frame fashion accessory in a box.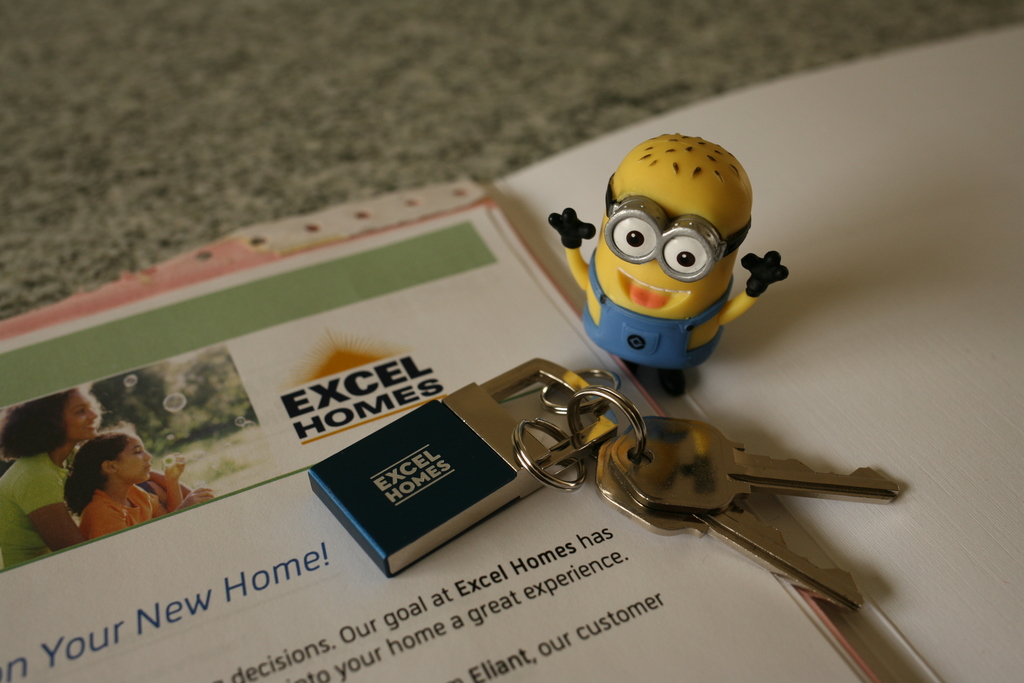
{"left": 600, "top": 176, "right": 756, "bottom": 283}.
